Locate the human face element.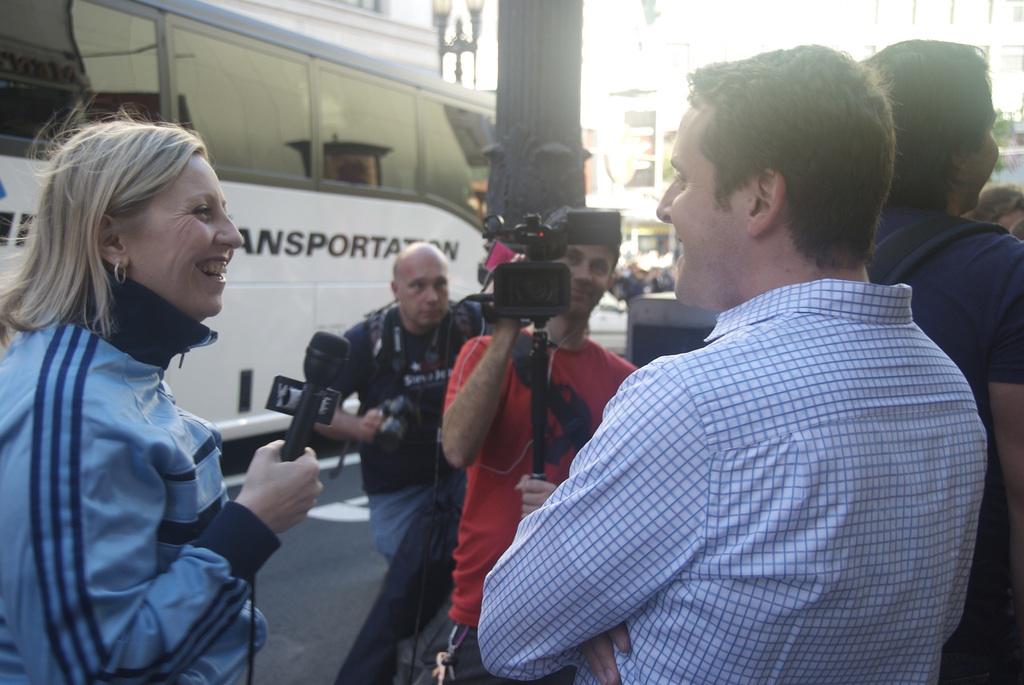
Element bbox: <region>113, 154, 242, 321</region>.
